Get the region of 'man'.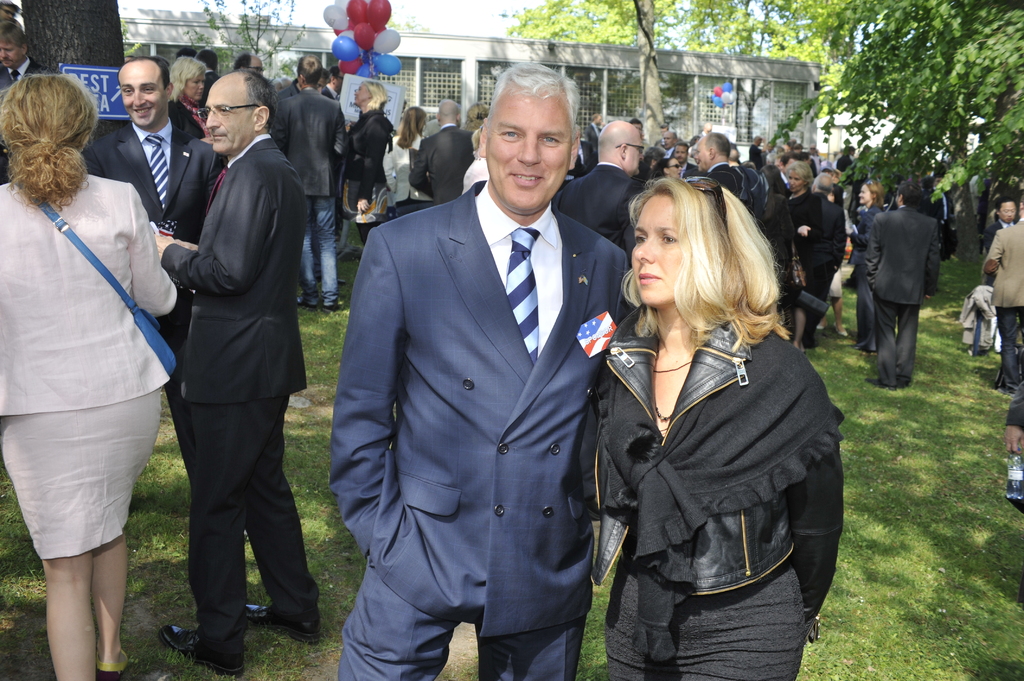
[80, 56, 225, 482].
